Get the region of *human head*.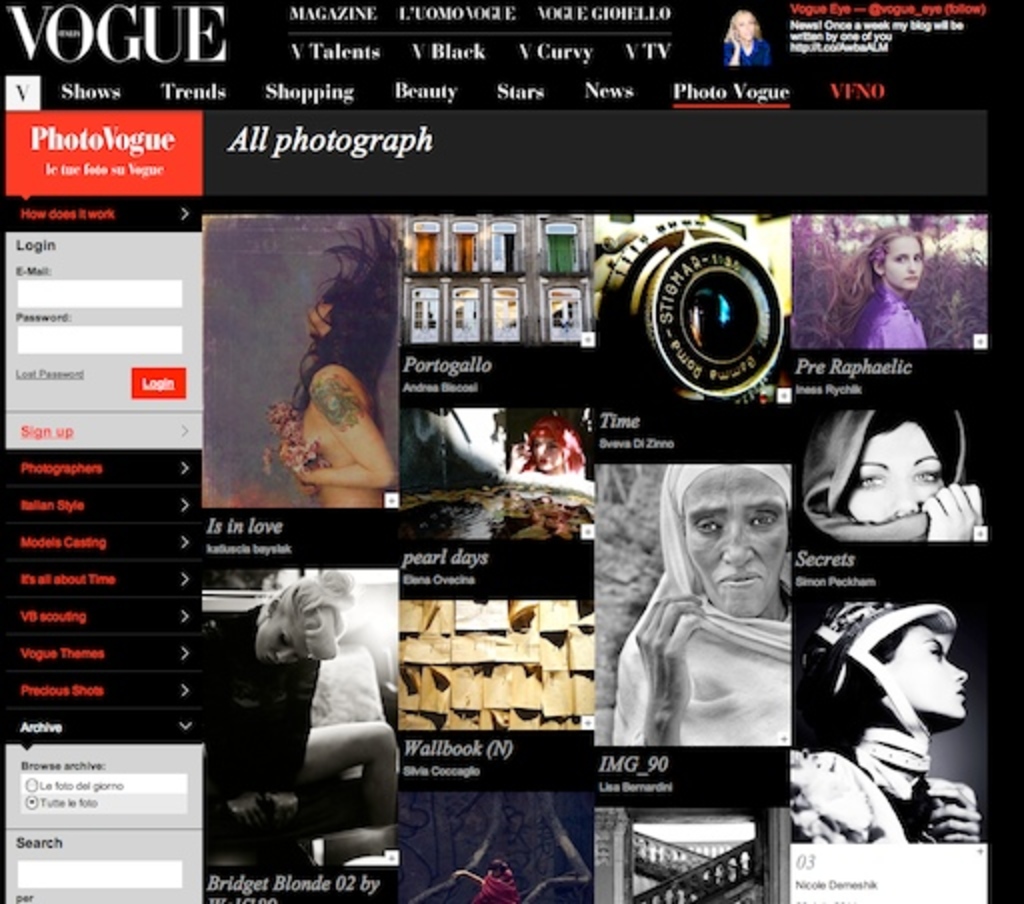
x1=262, y1=570, x2=354, y2=666.
